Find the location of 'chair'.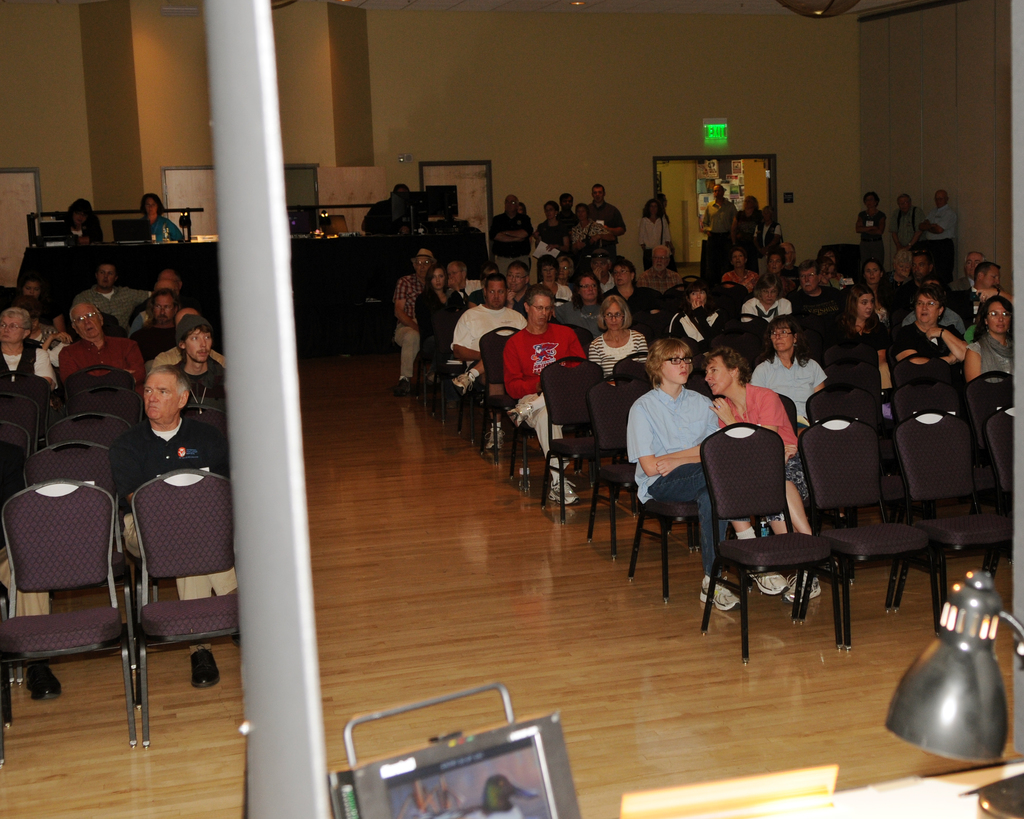
Location: detection(589, 378, 650, 564).
